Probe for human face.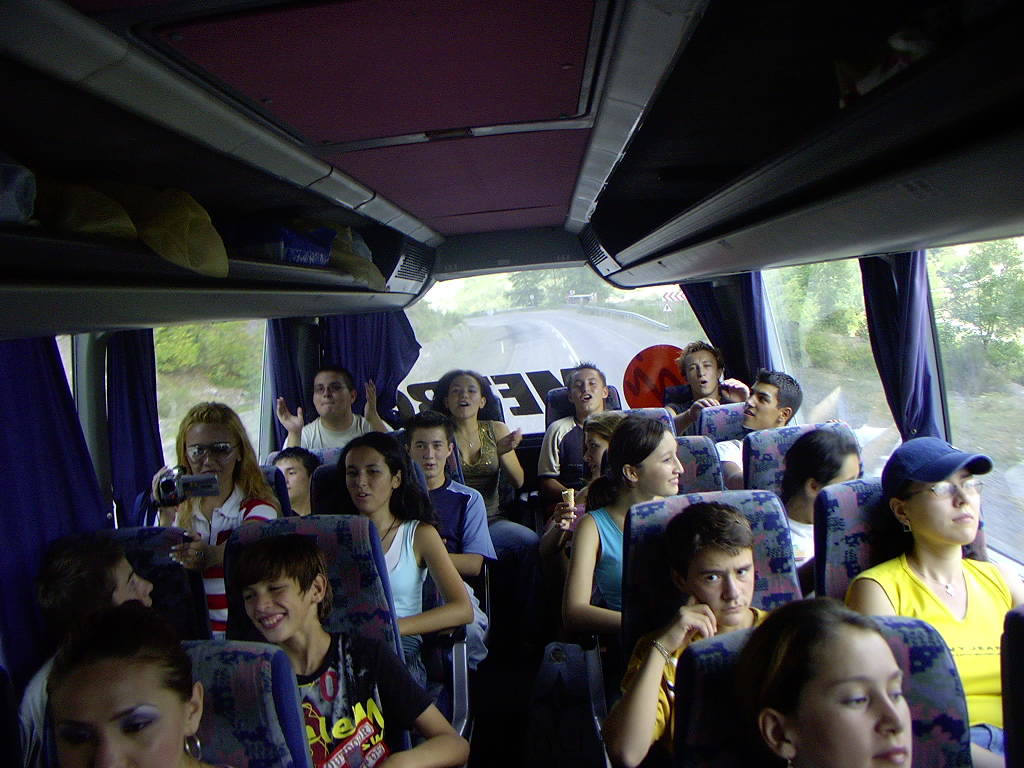
Probe result: {"x1": 830, "y1": 455, "x2": 861, "y2": 478}.
